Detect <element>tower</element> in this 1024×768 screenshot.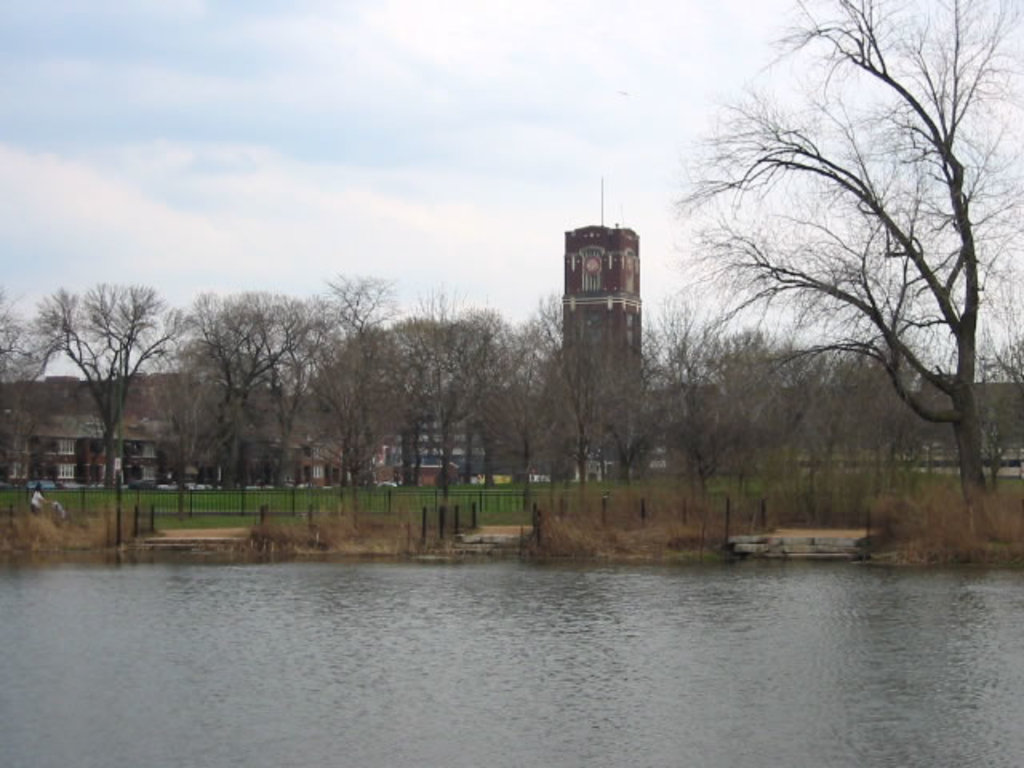
Detection: (552,200,651,400).
